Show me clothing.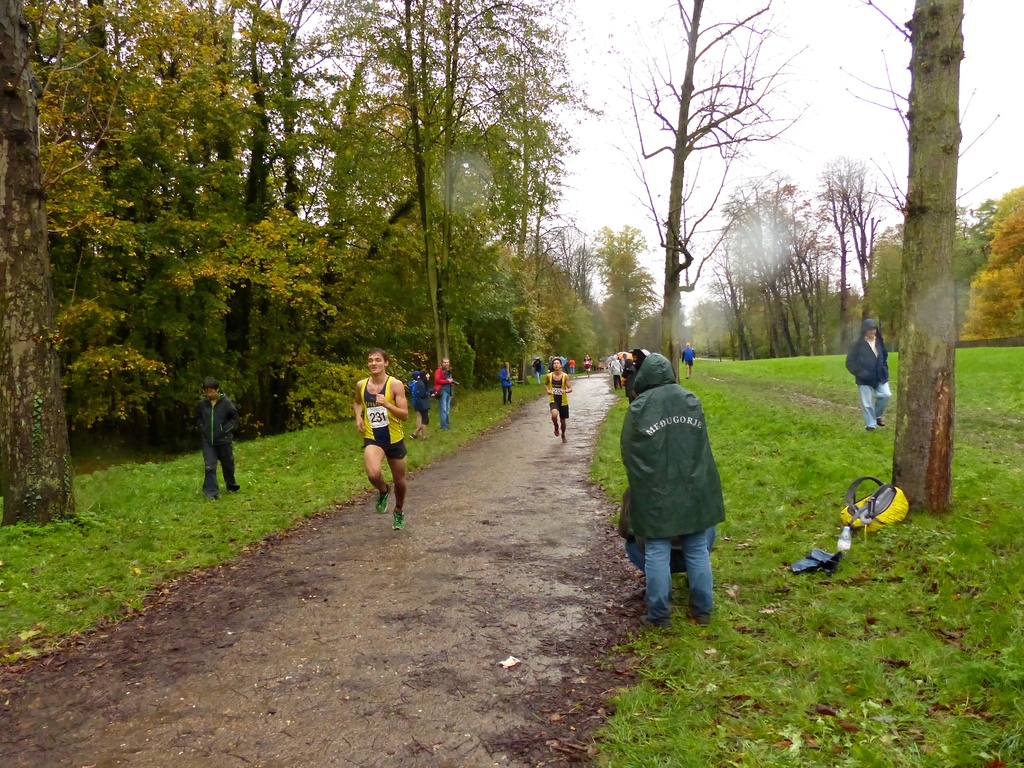
clothing is here: select_region(502, 383, 511, 395).
